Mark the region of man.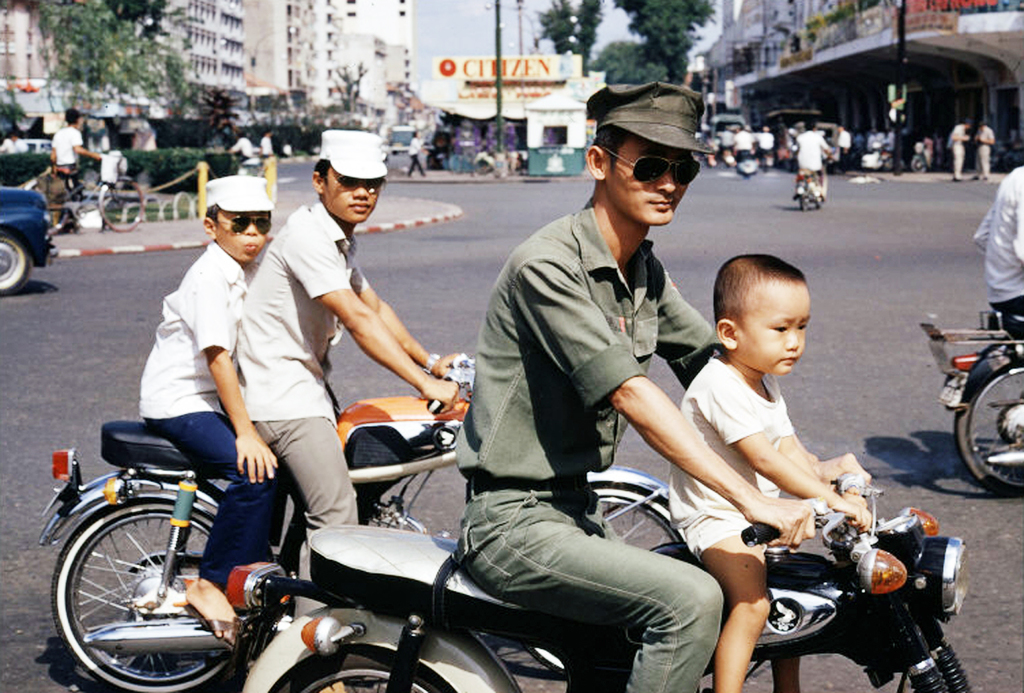
Region: [x1=422, y1=115, x2=761, y2=665].
